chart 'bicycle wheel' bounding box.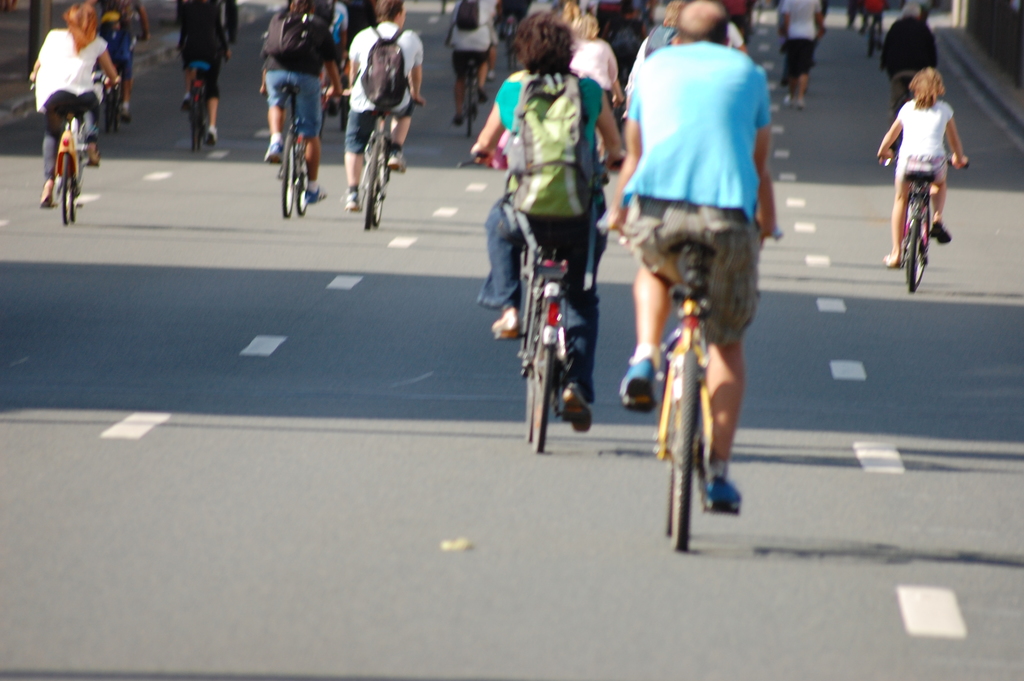
Charted: <bbox>281, 132, 296, 220</bbox>.
